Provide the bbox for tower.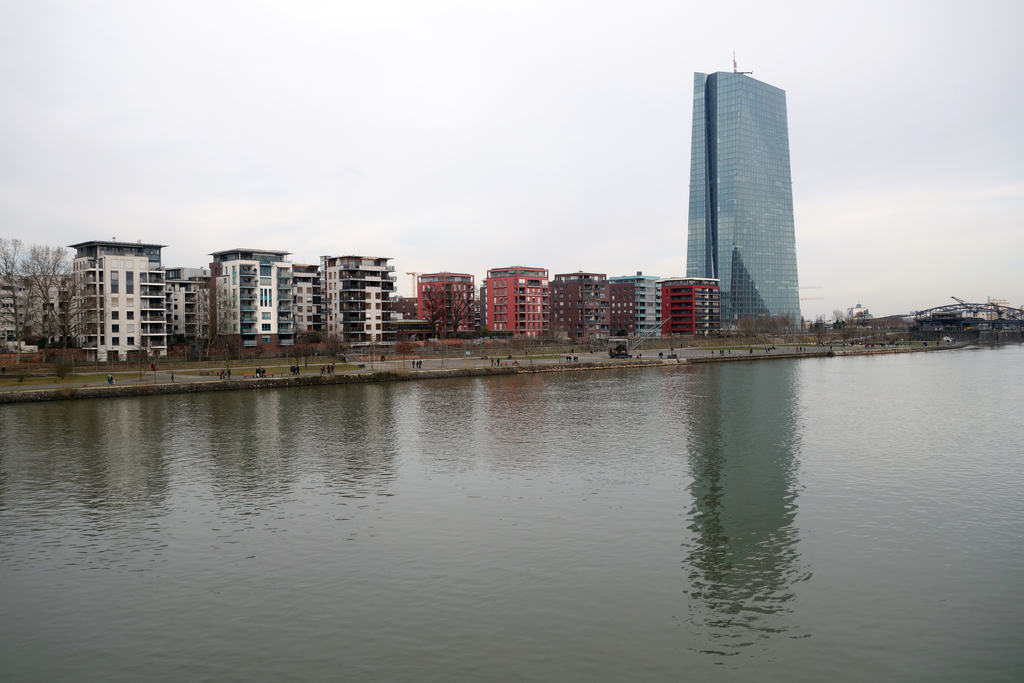
rect(669, 47, 801, 342).
